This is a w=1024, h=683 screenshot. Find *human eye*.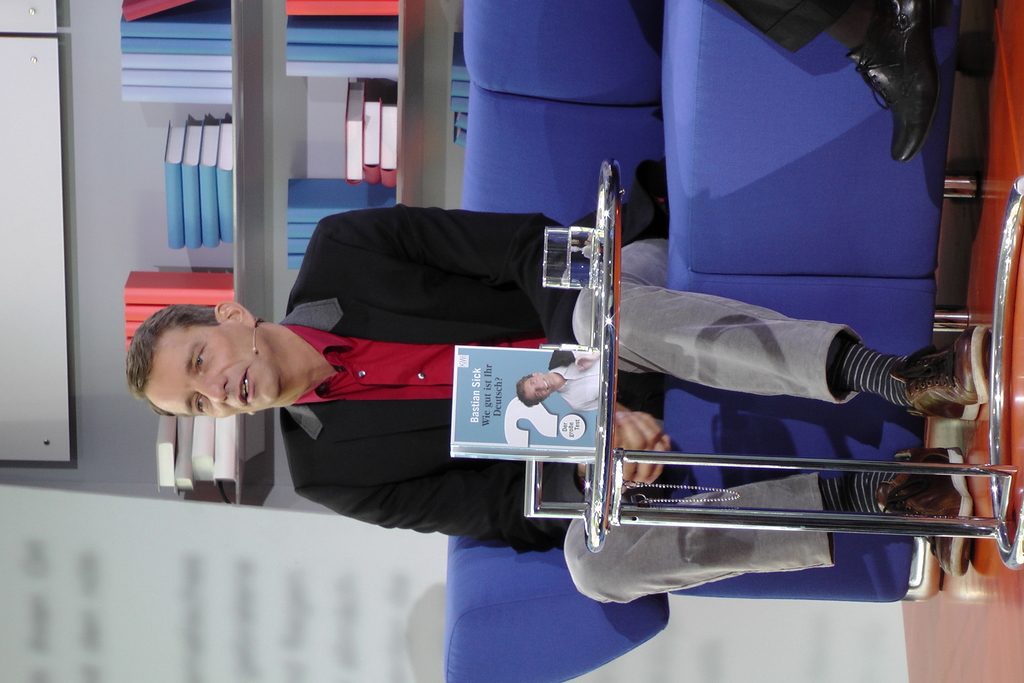
Bounding box: (x1=535, y1=390, x2=540, y2=395).
